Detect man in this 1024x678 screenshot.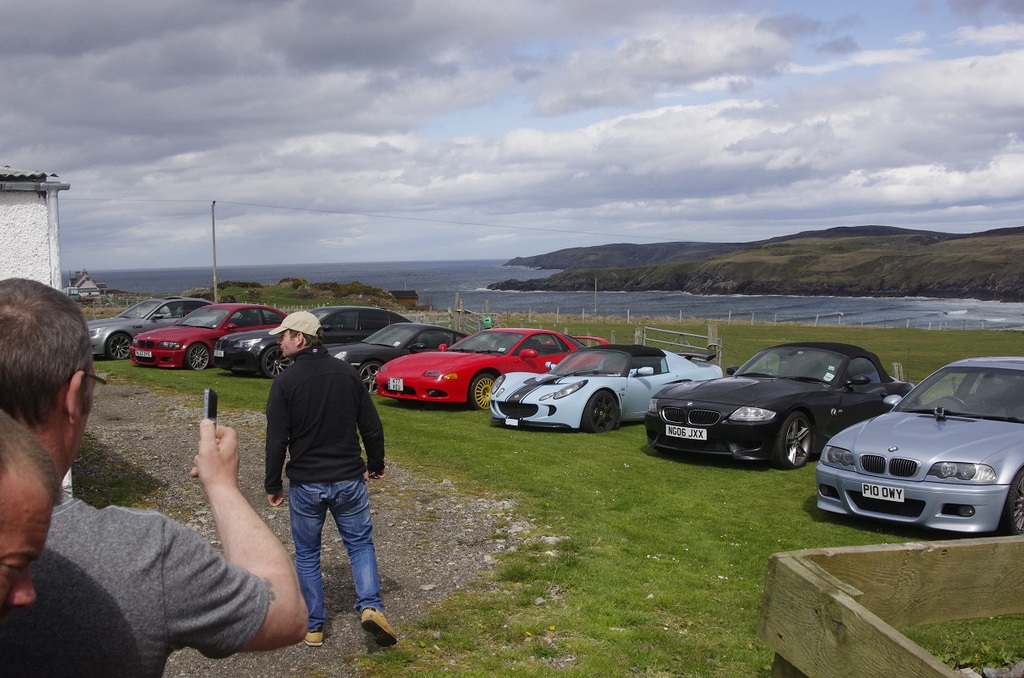
Detection: x1=248, y1=332, x2=388, y2=653.
